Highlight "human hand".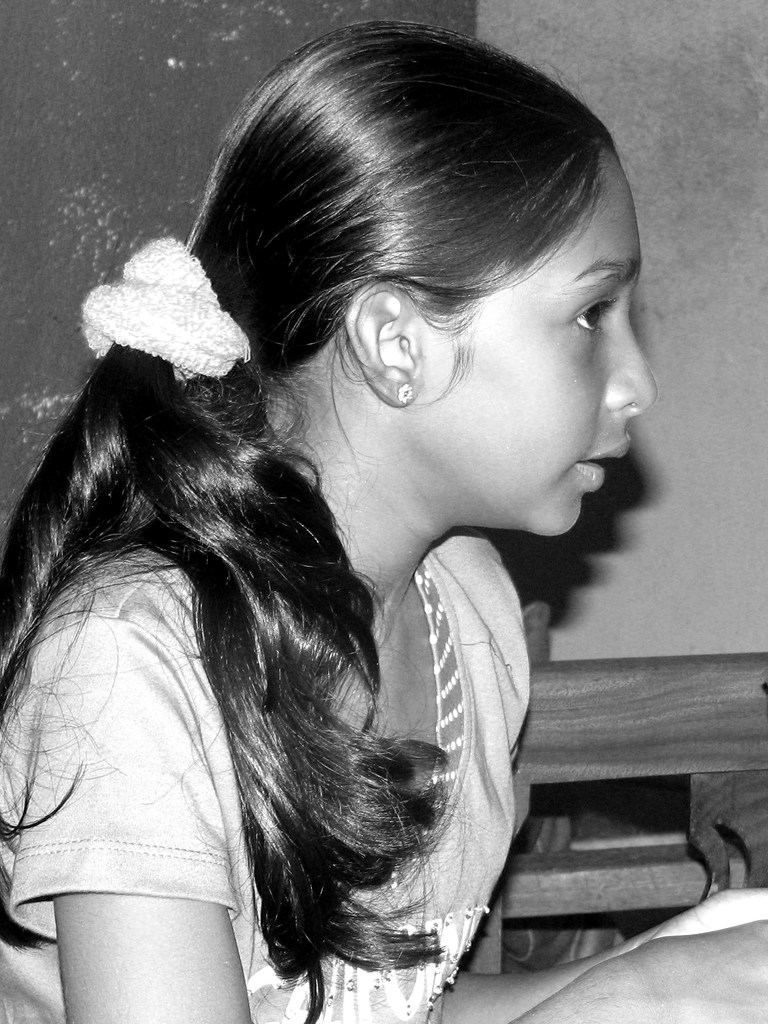
Highlighted region: bbox=[591, 913, 767, 1023].
